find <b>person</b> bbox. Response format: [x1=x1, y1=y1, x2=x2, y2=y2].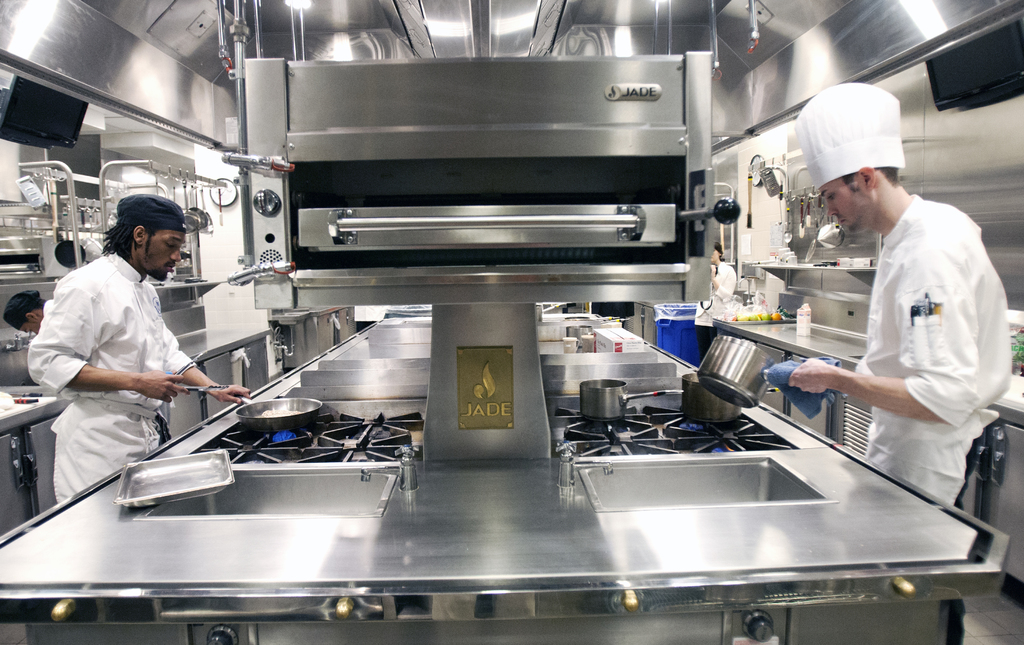
[x1=27, y1=196, x2=249, y2=504].
